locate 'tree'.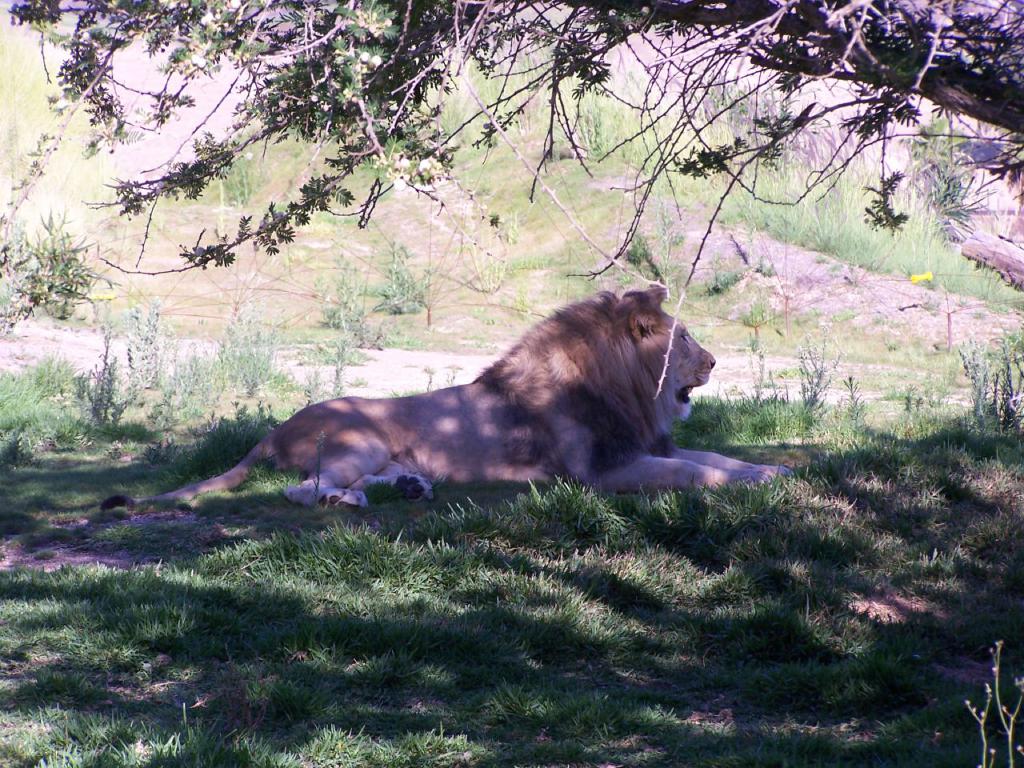
Bounding box: [left=0, top=0, right=1023, bottom=344].
